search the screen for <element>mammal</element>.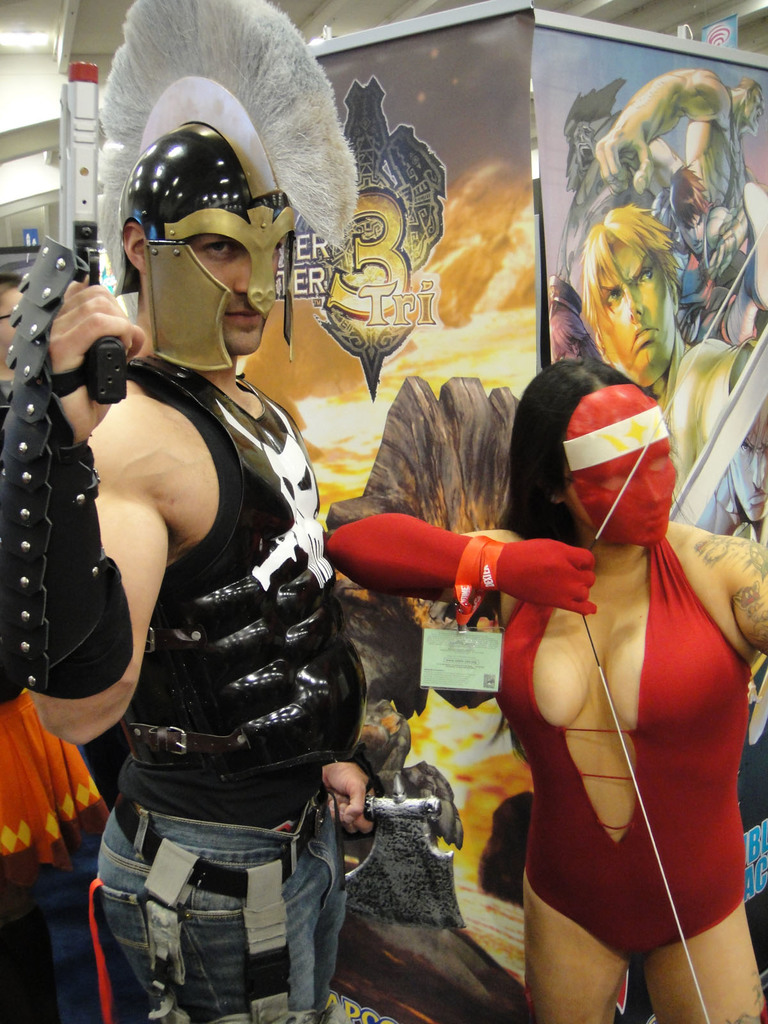
Found at 547:197:767:529.
